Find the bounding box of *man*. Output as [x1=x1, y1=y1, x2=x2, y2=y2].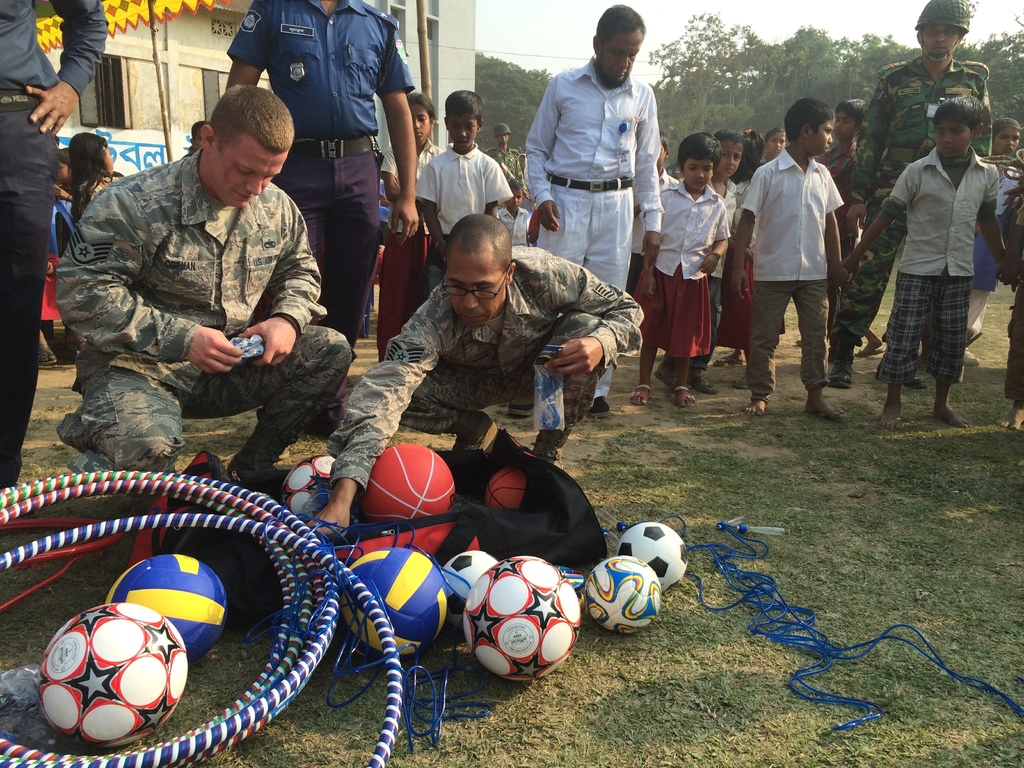
[x1=483, y1=122, x2=528, y2=202].
